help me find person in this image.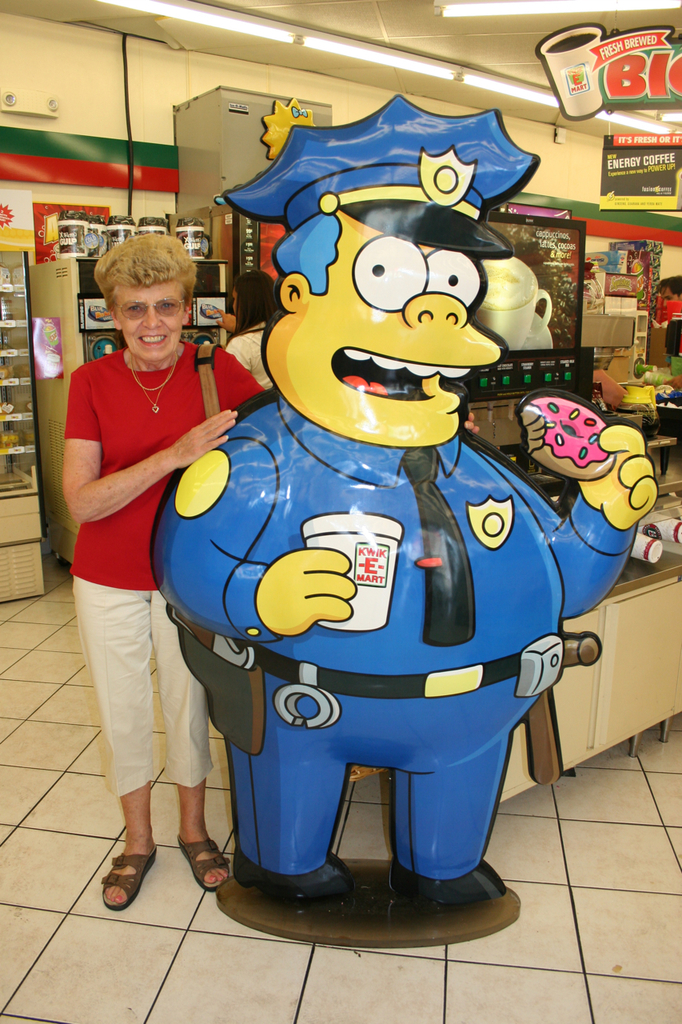
Found it: bbox(62, 232, 268, 920).
